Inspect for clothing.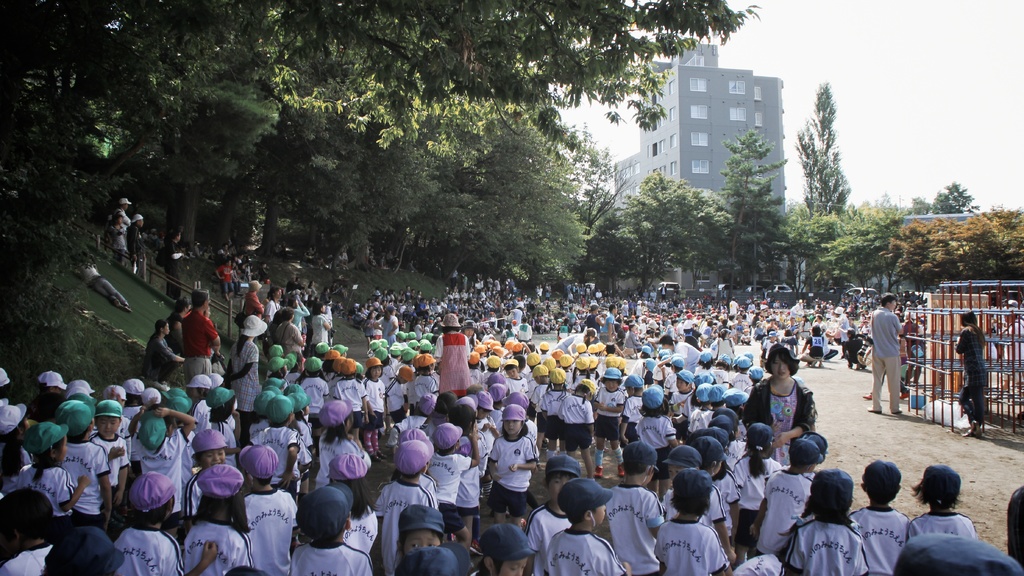
Inspection: left=111, top=211, right=132, bottom=257.
